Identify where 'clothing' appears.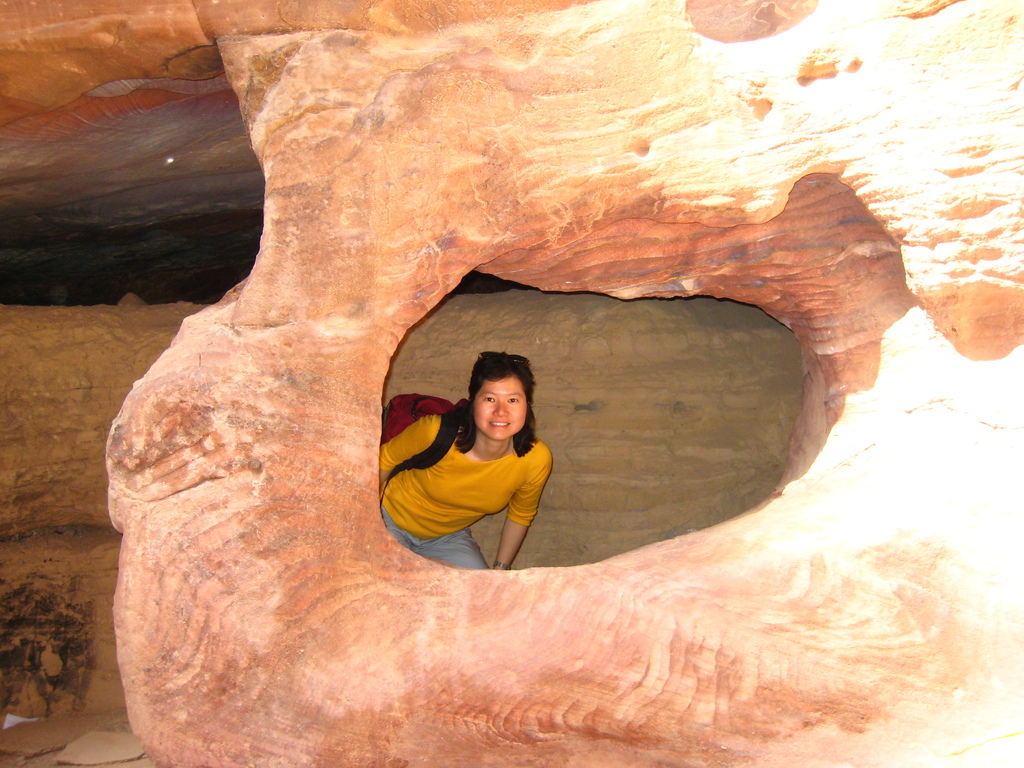
Appears at (394,397,568,563).
